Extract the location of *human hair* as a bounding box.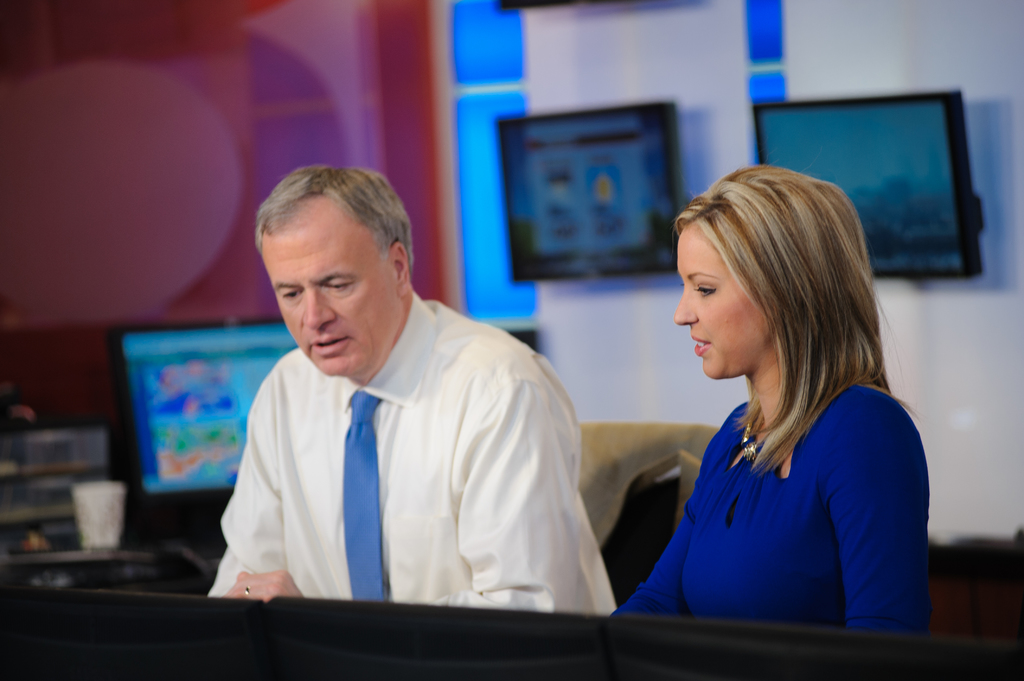
bbox=(683, 177, 883, 442).
